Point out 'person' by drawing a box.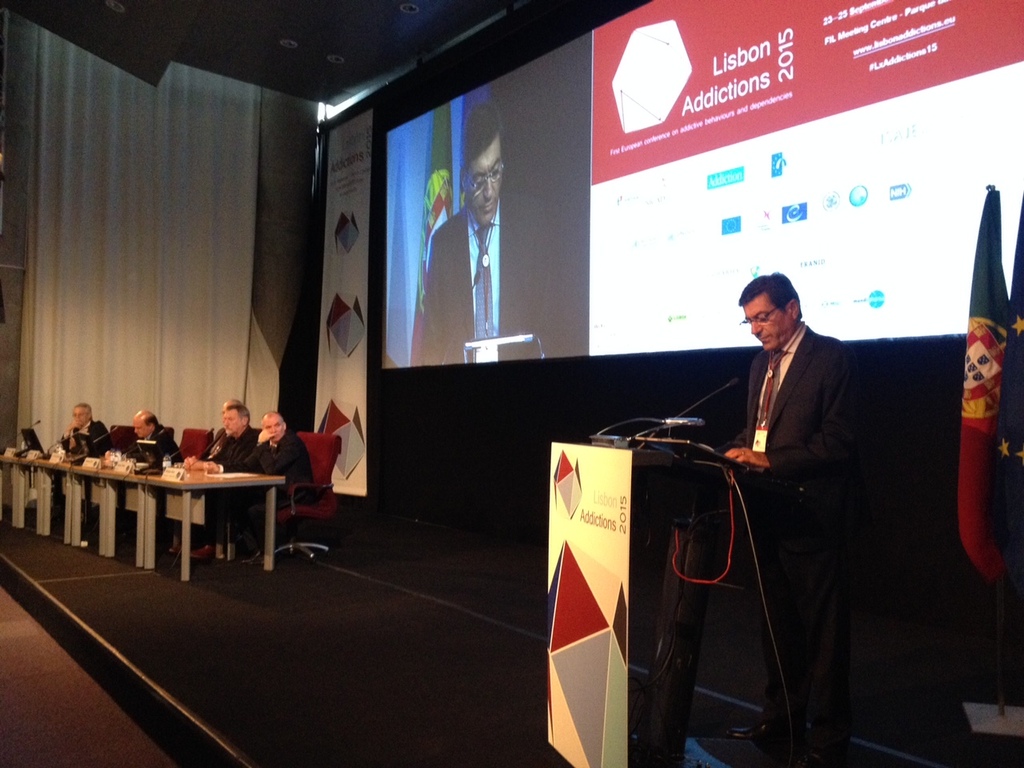
[427,100,550,364].
